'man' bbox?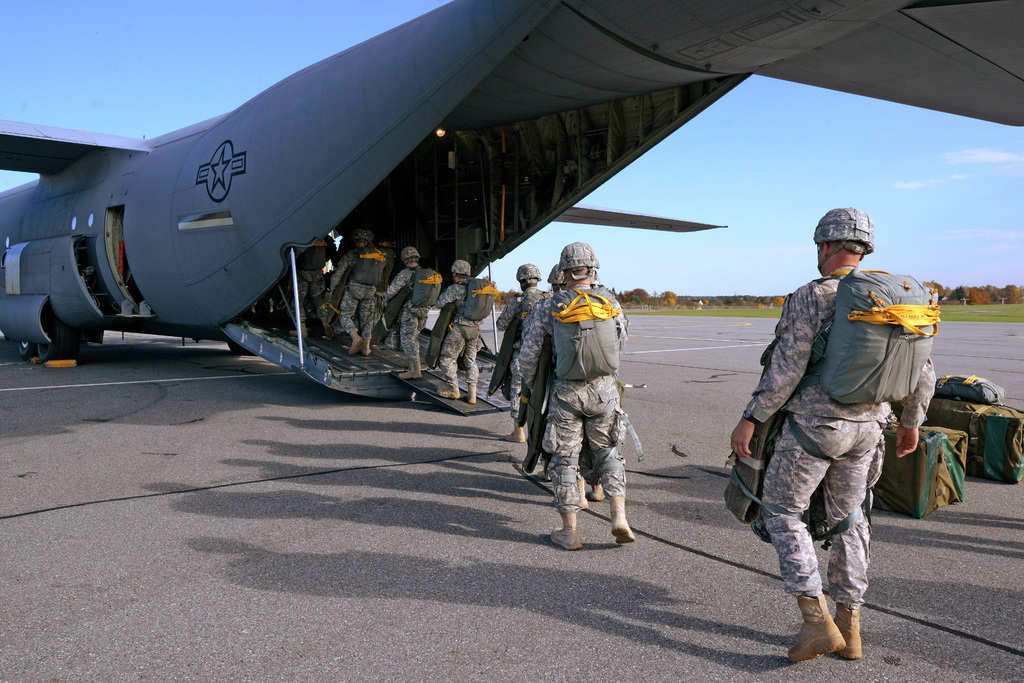
crop(519, 239, 630, 555)
